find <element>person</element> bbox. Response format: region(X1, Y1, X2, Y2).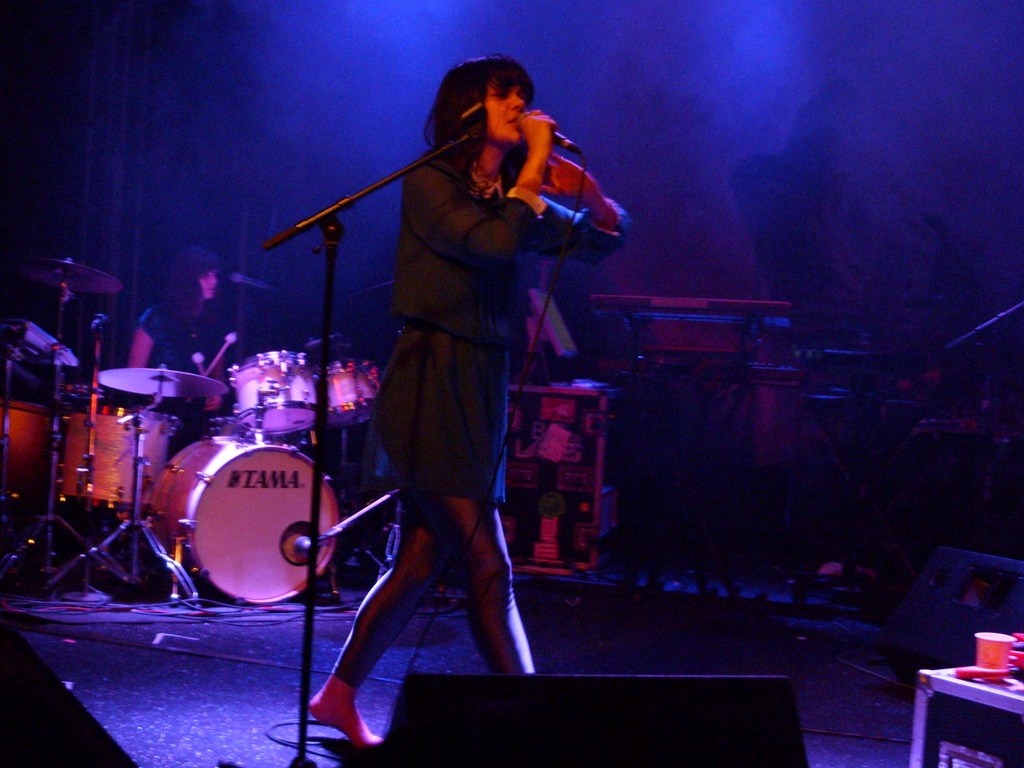
region(313, 22, 582, 767).
